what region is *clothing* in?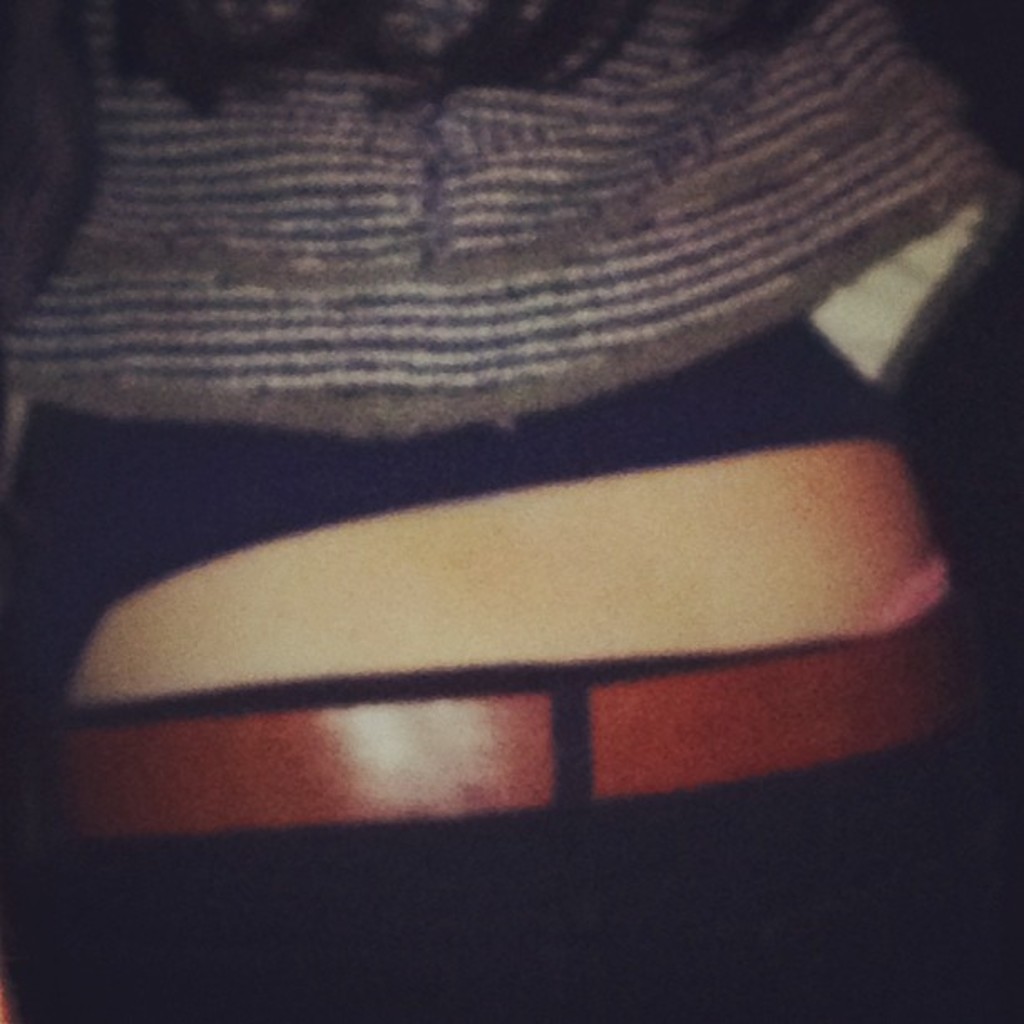
detection(0, 0, 1022, 708).
